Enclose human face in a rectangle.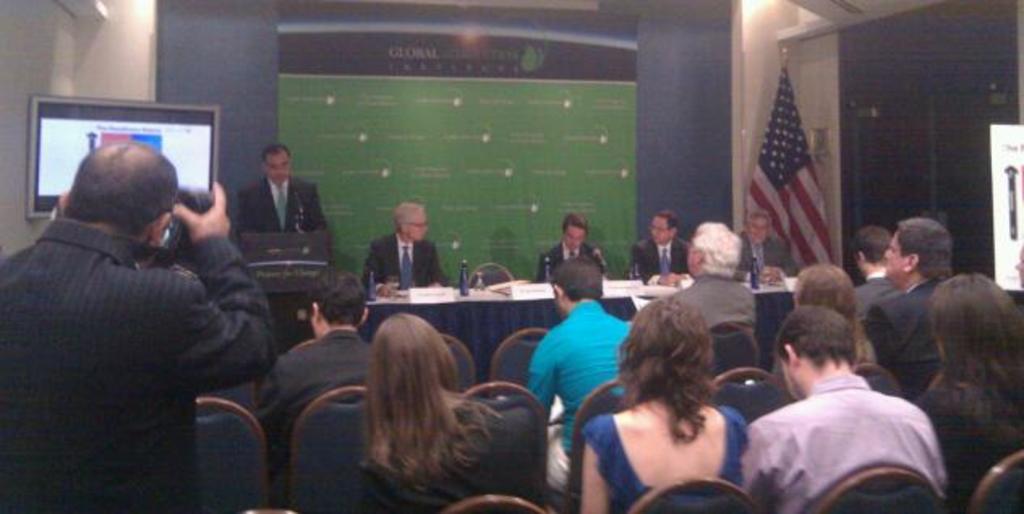
[left=881, top=232, right=906, bottom=276].
